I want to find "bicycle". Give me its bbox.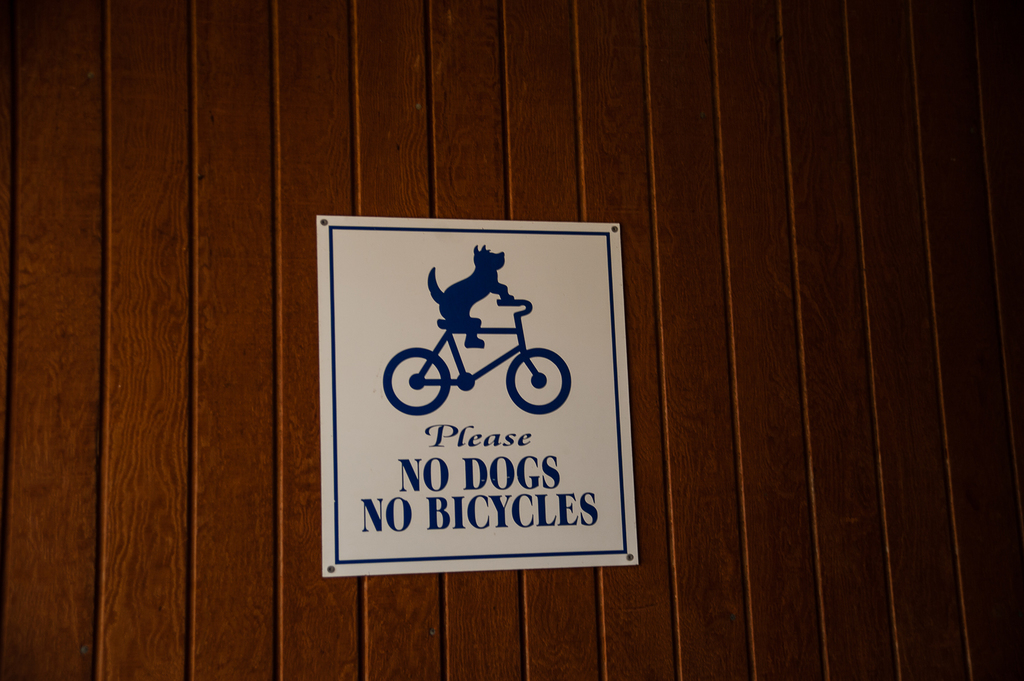
region(383, 298, 571, 414).
